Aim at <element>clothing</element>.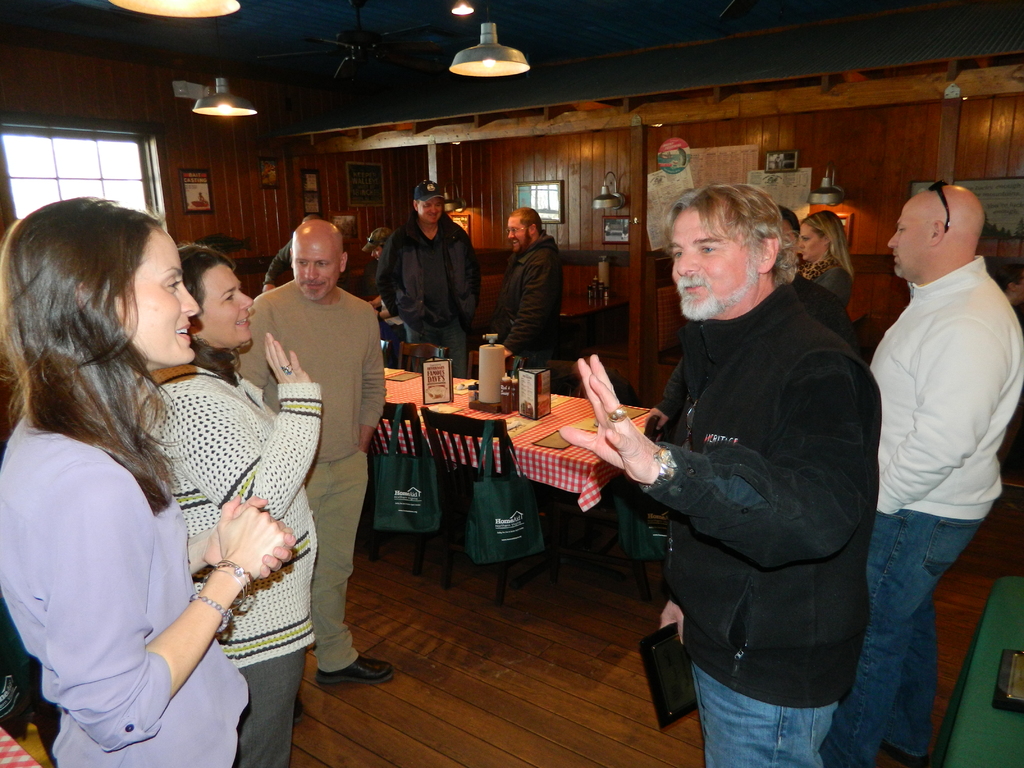
Aimed at 253, 462, 366, 662.
